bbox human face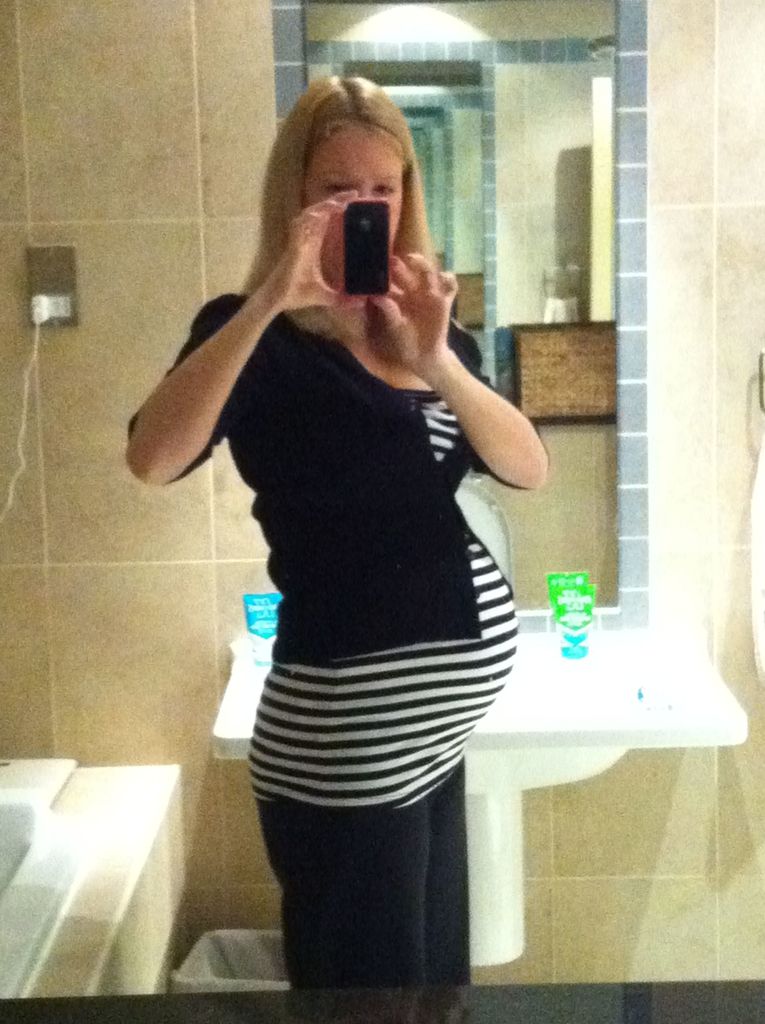
{"x1": 298, "y1": 132, "x2": 406, "y2": 281}
